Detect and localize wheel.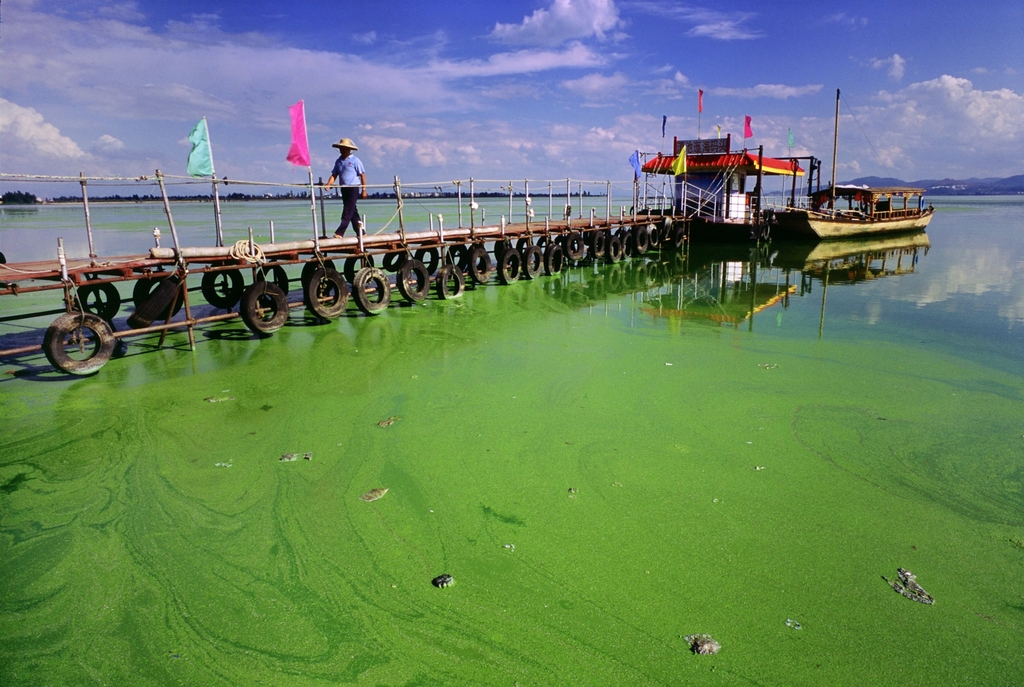
Localized at x1=531 y1=235 x2=551 y2=254.
